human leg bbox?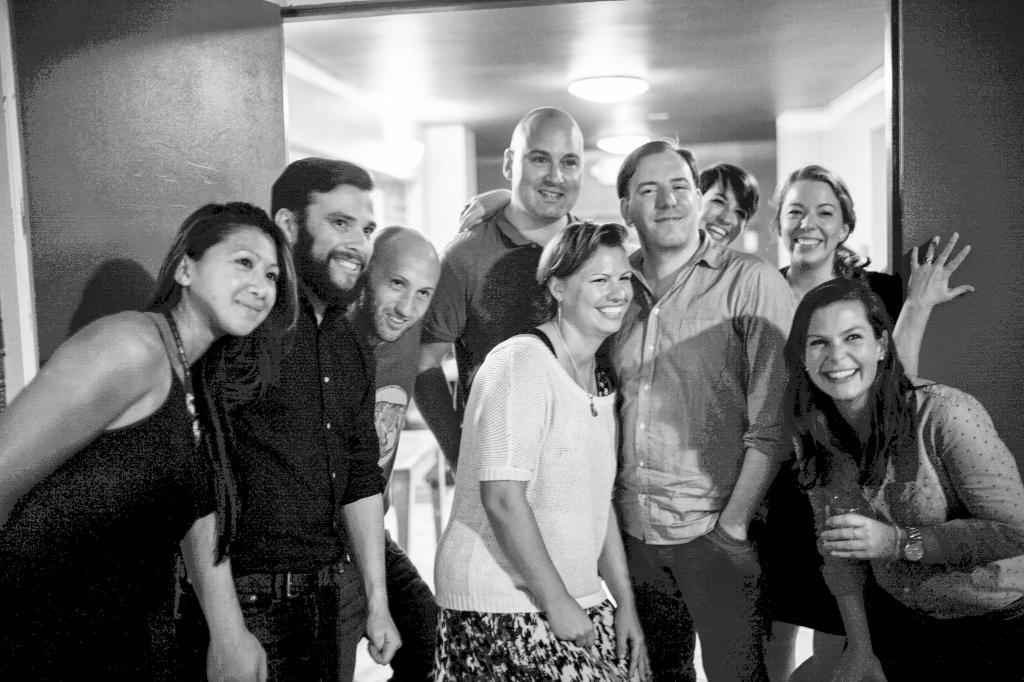
left=627, top=538, right=696, bottom=676
